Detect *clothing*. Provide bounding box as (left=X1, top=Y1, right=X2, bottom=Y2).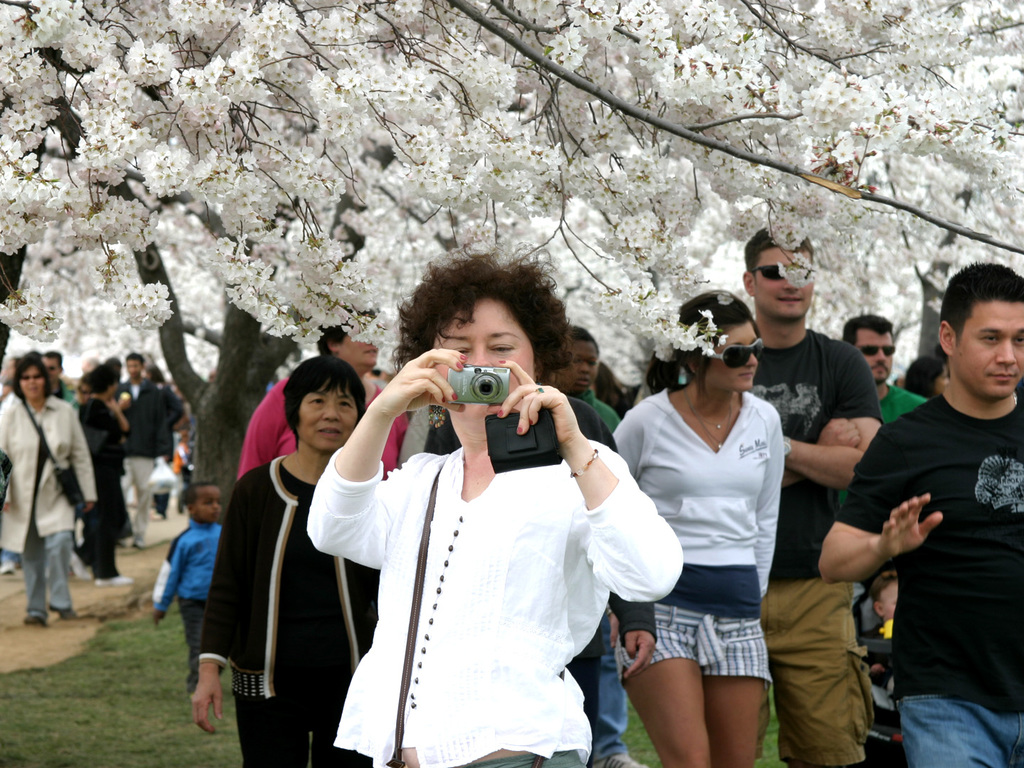
(left=317, top=353, right=663, bottom=762).
